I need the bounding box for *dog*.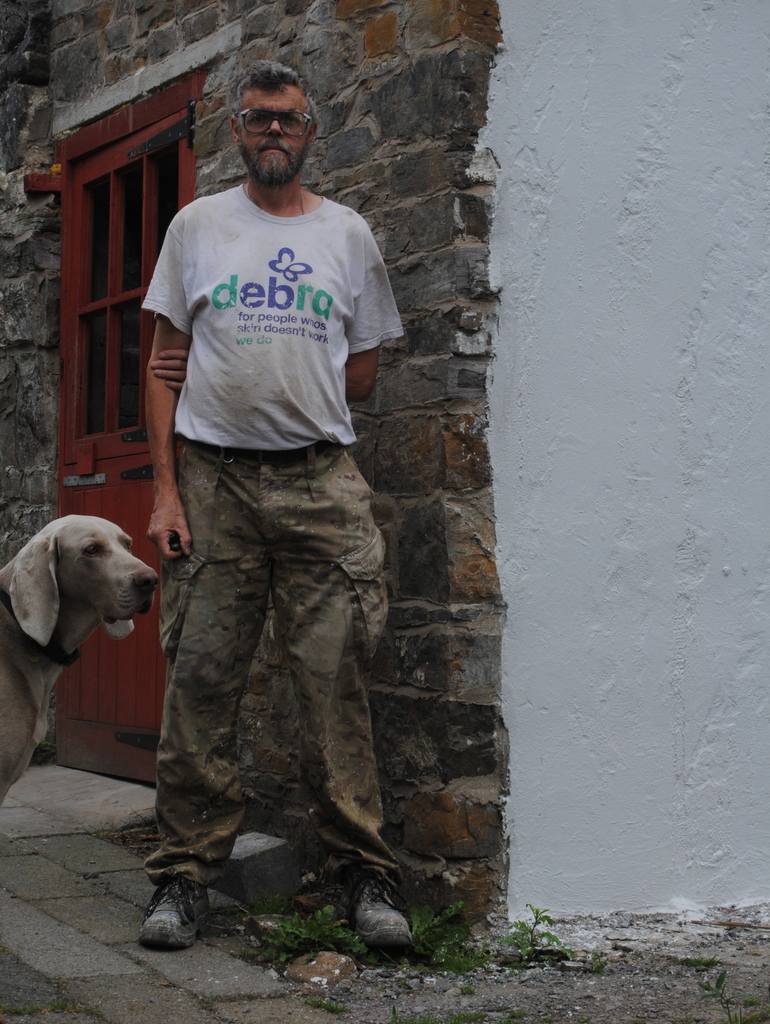
Here it is: 0, 510, 168, 801.
